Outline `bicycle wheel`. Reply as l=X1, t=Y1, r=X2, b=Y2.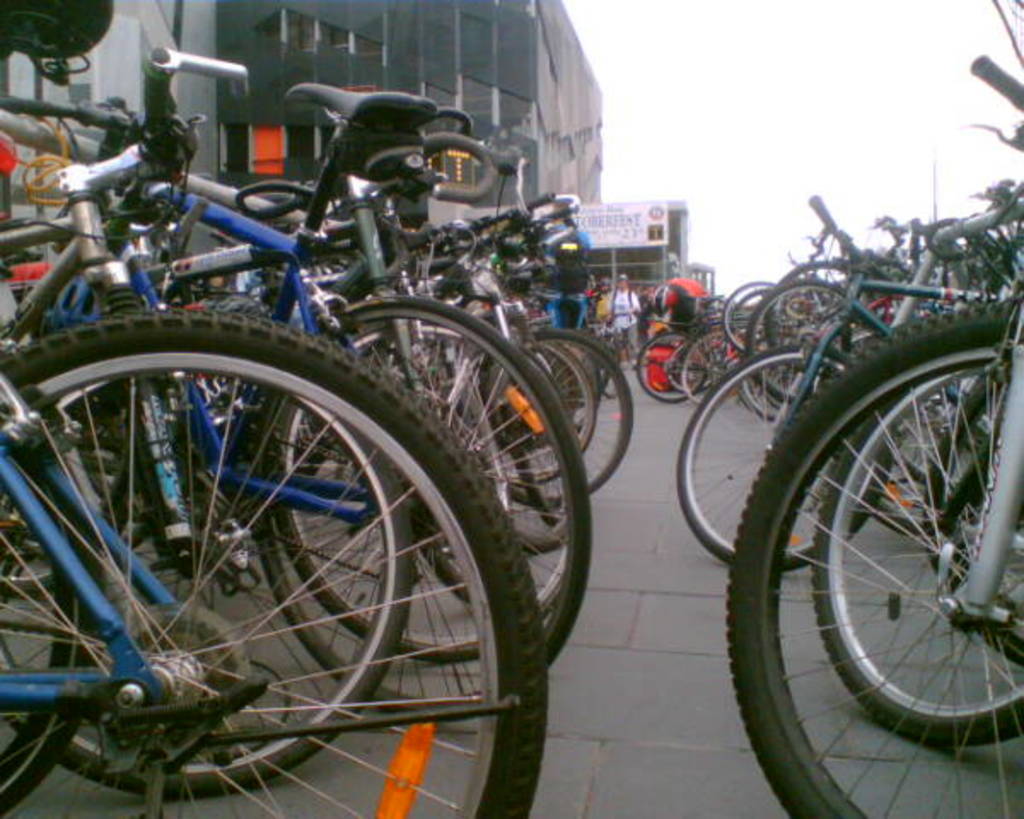
l=672, t=346, r=887, b=566.
